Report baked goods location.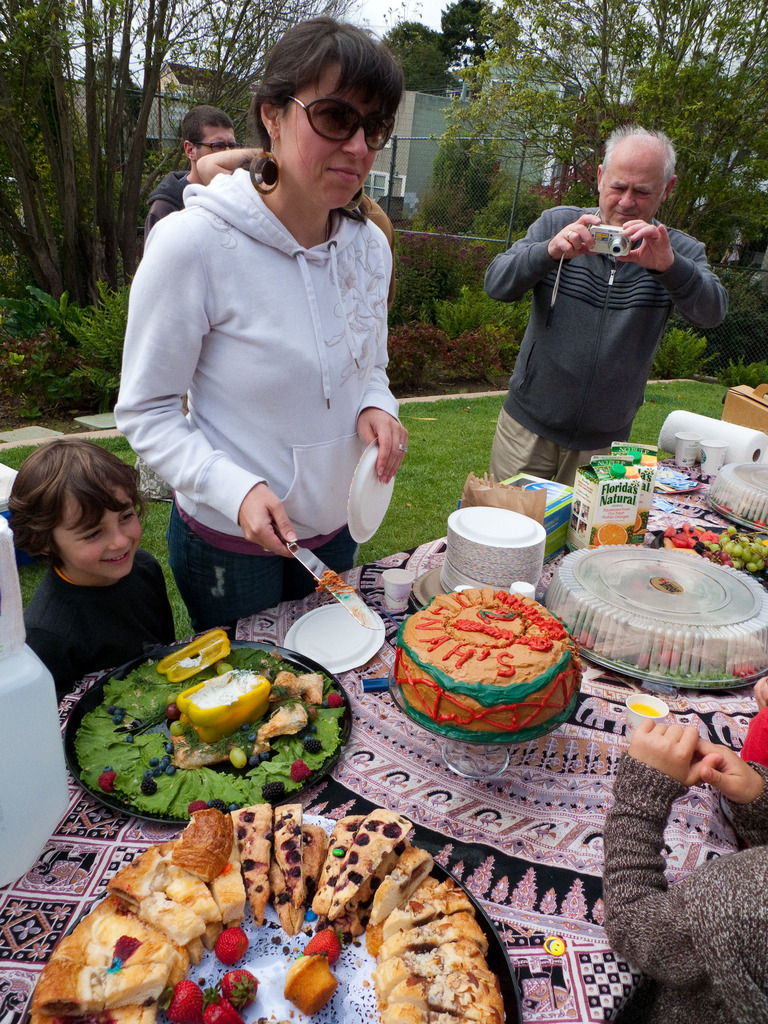
Report: bbox=(170, 717, 257, 772).
